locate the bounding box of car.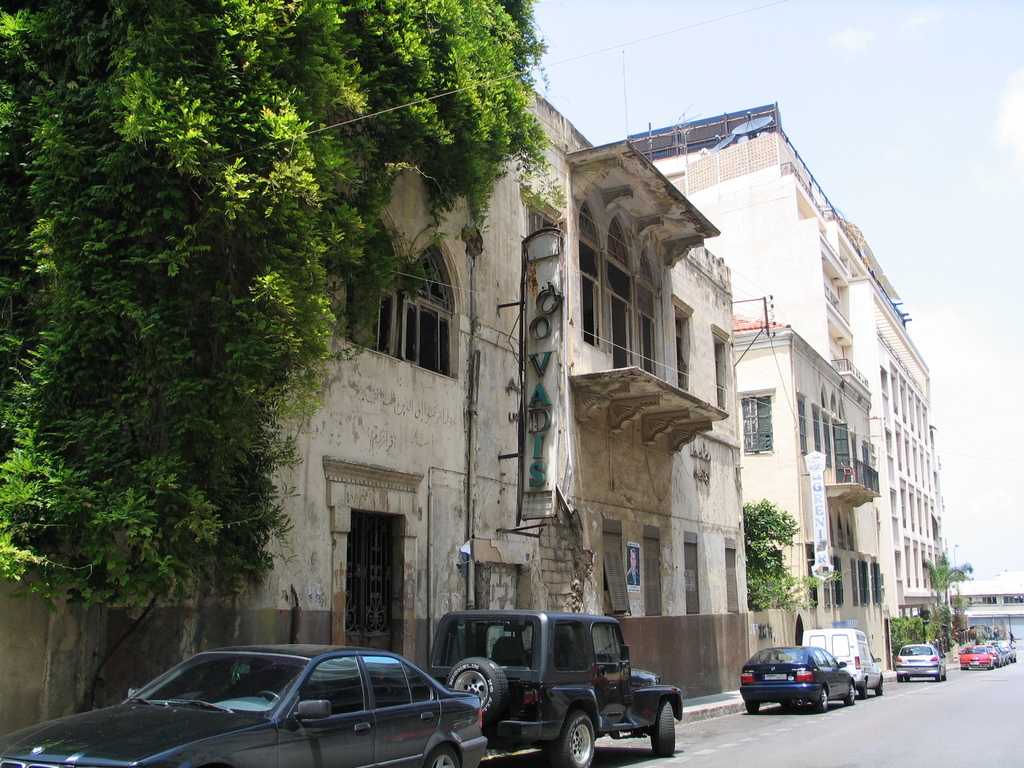
Bounding box: select_region(894, 639, 945, 684).
